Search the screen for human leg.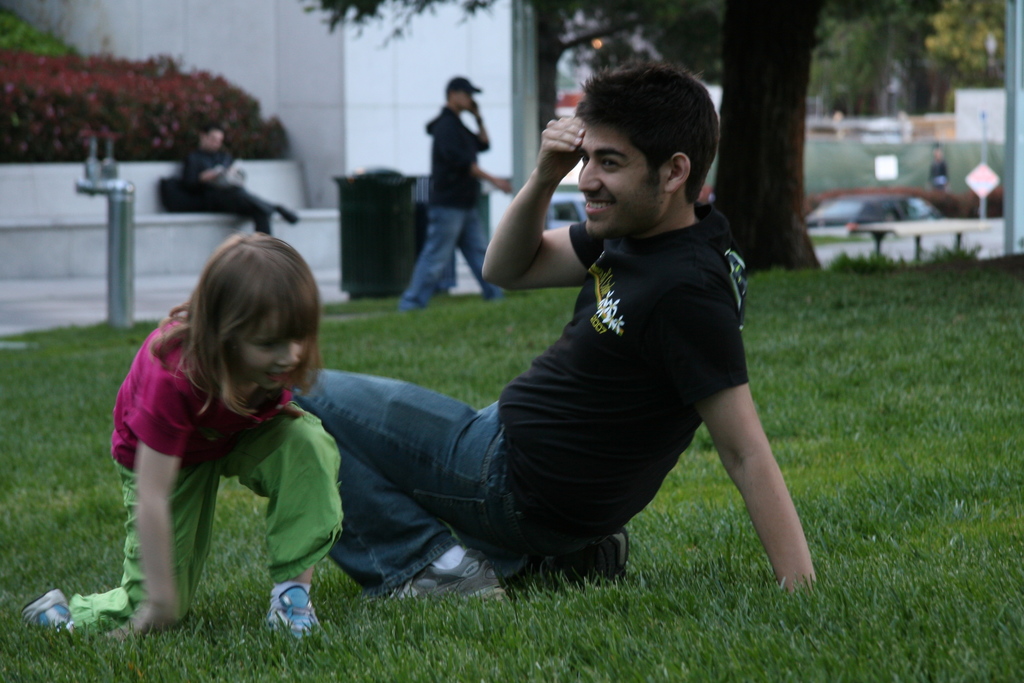
Found at rect(459, 199, 511, 296).
